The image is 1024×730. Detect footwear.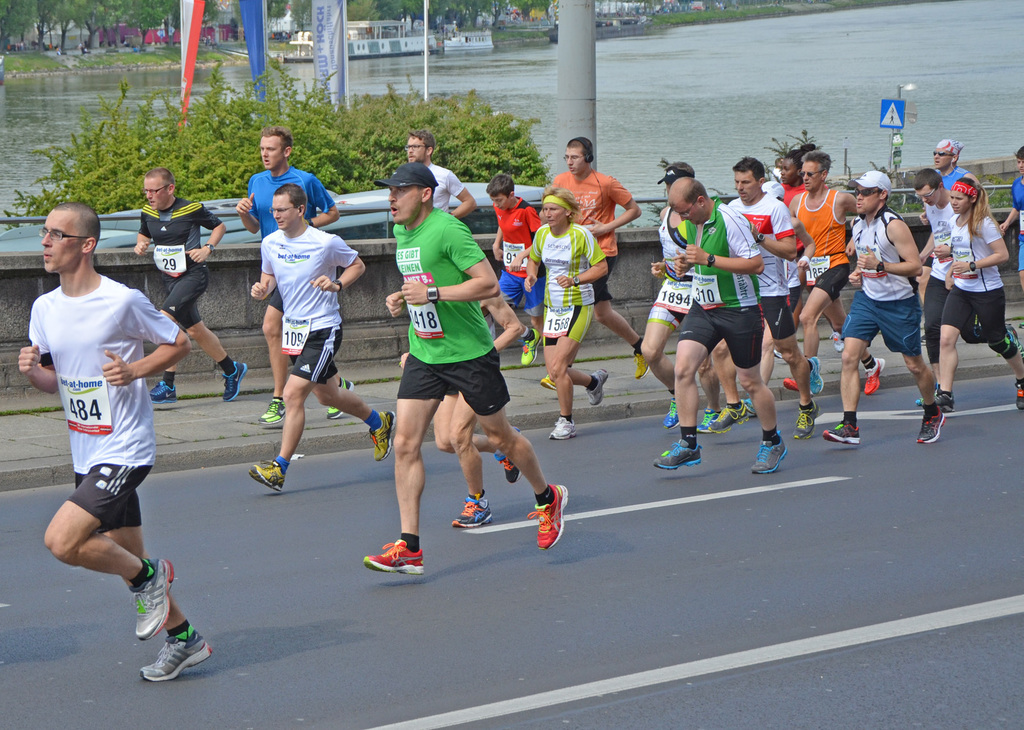
Detection: detection(804, 353, 823, 393).
